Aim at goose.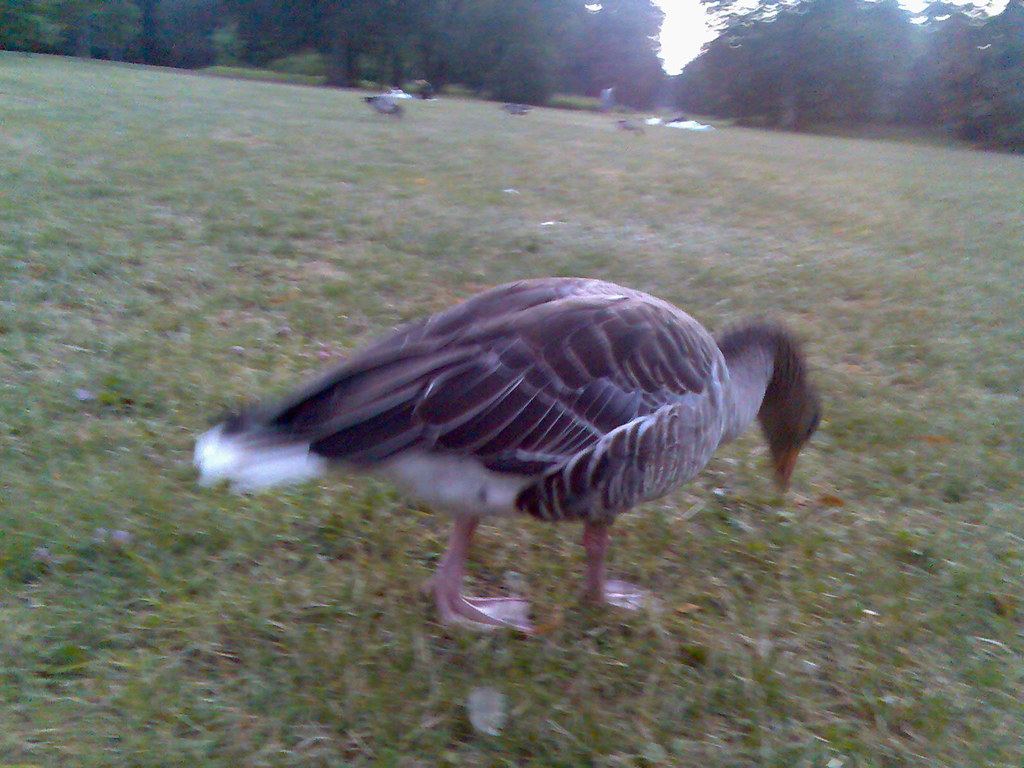
Aimed at 202:274:823:642.
